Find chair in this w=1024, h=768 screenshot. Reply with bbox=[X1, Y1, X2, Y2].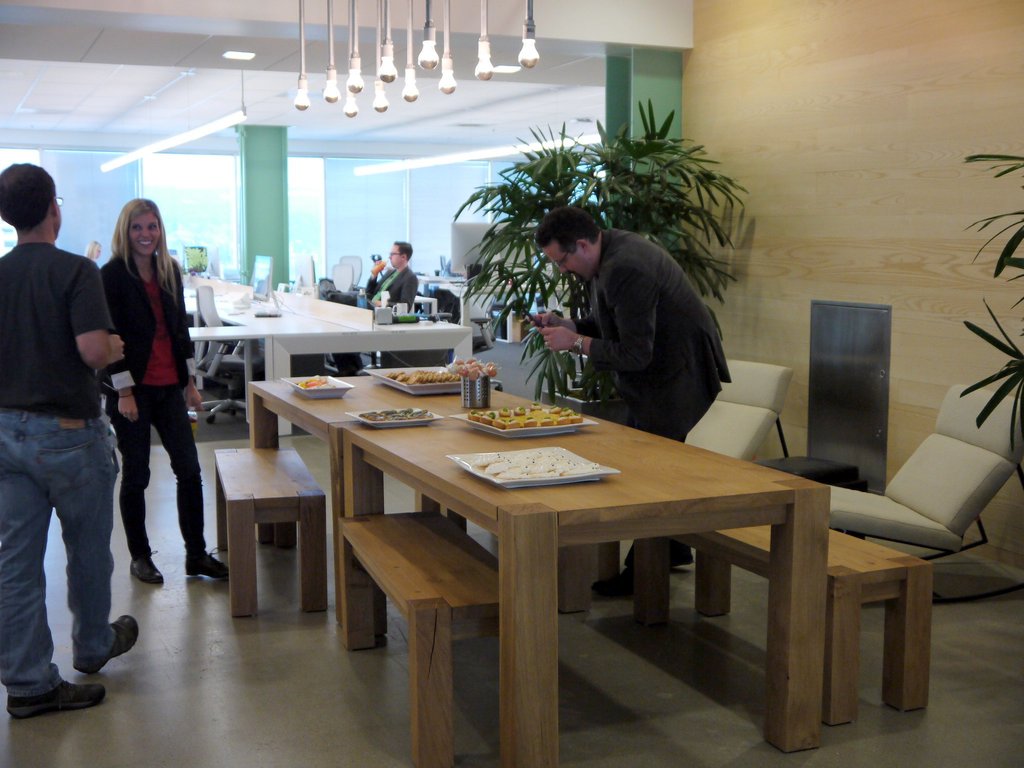
bbox=[437, 257, 454, 280].
